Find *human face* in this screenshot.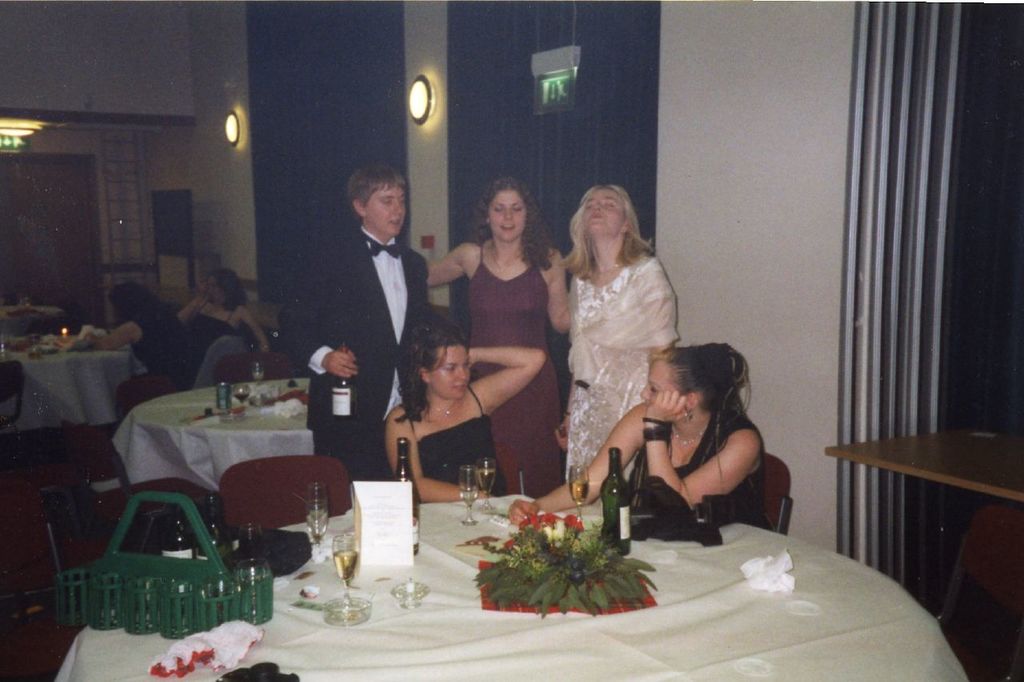
The bounding box for *human face* is (x1=638, y1=361, x2=673, y2=397).
